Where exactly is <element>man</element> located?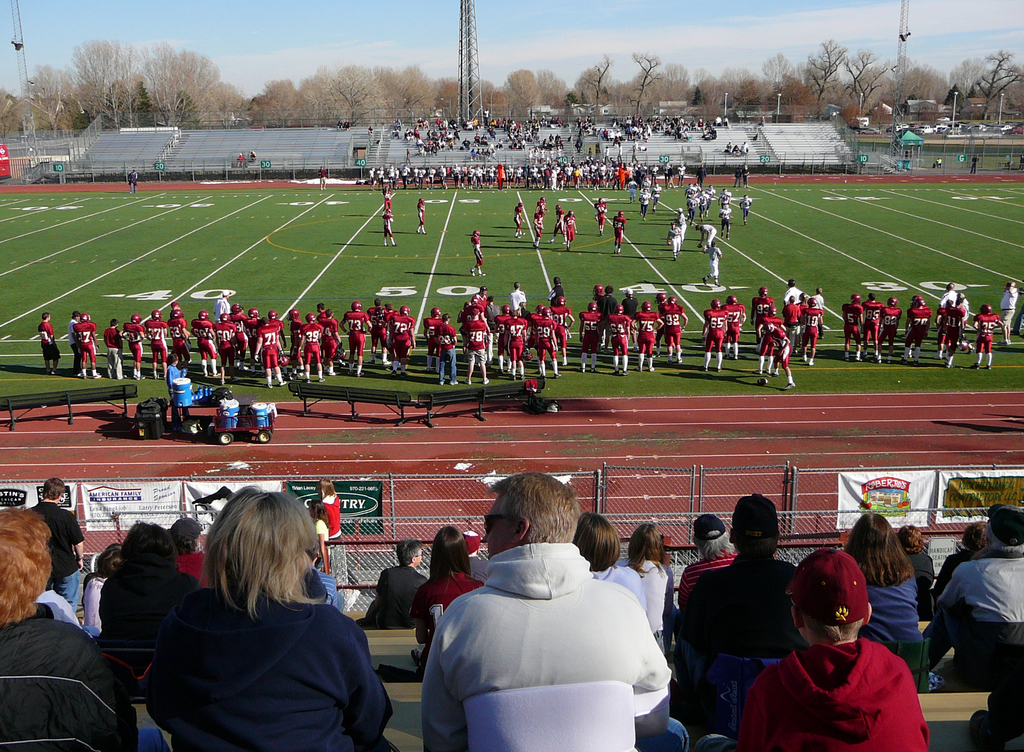
Its bounding box is x1=921, y1=500, x2=1023, y2=674.
